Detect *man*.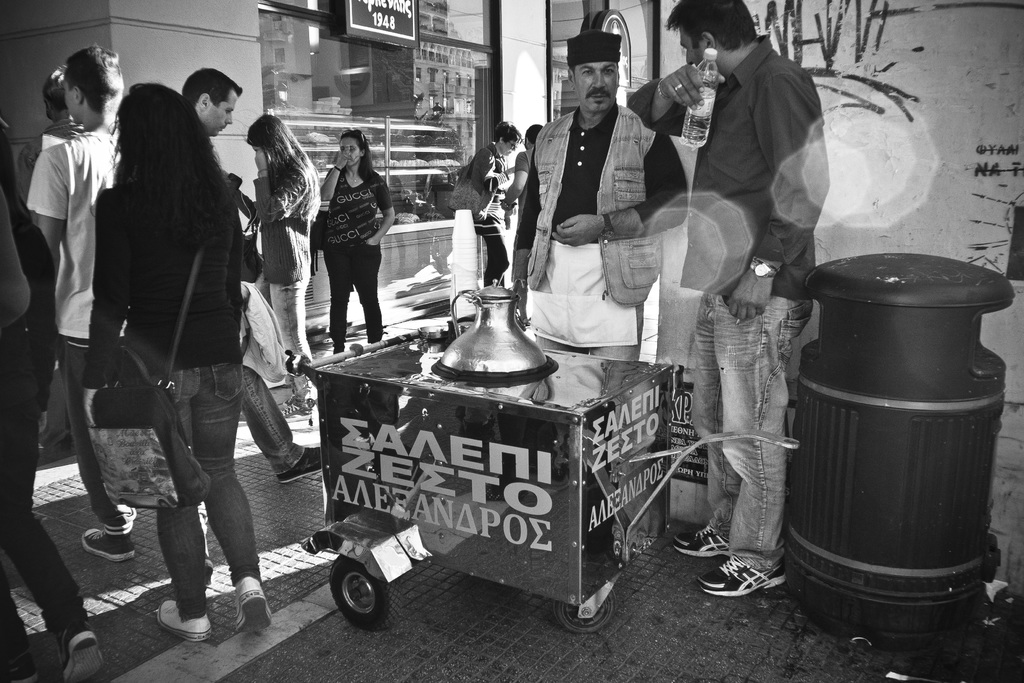
Detected at 22/38/127/564.
